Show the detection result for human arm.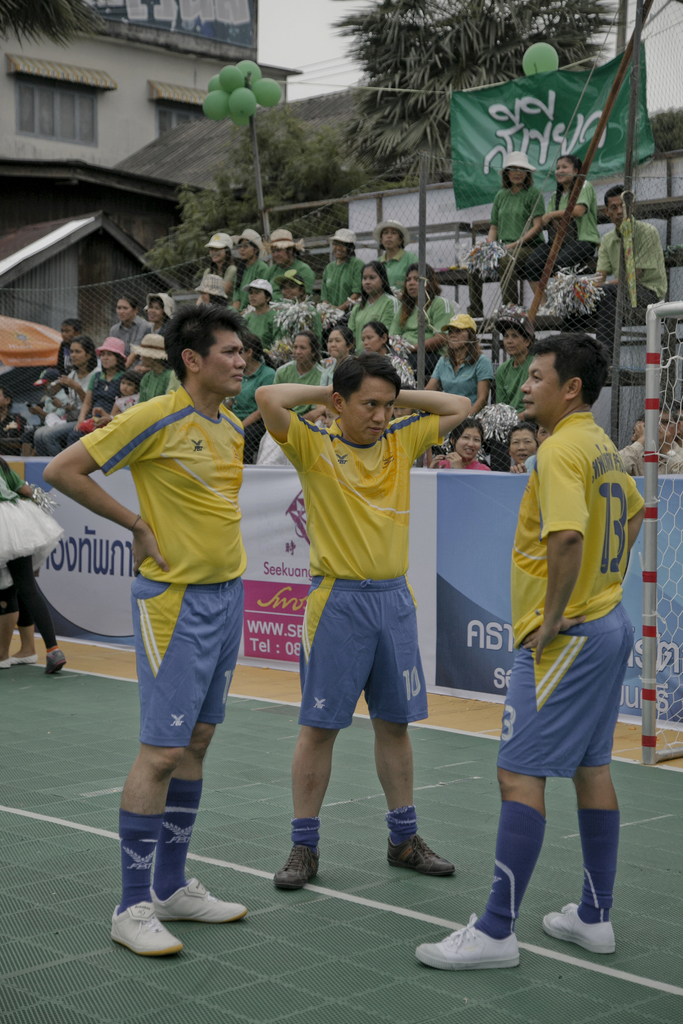
<bbox>516, 223, 542, 252</bbox>.
